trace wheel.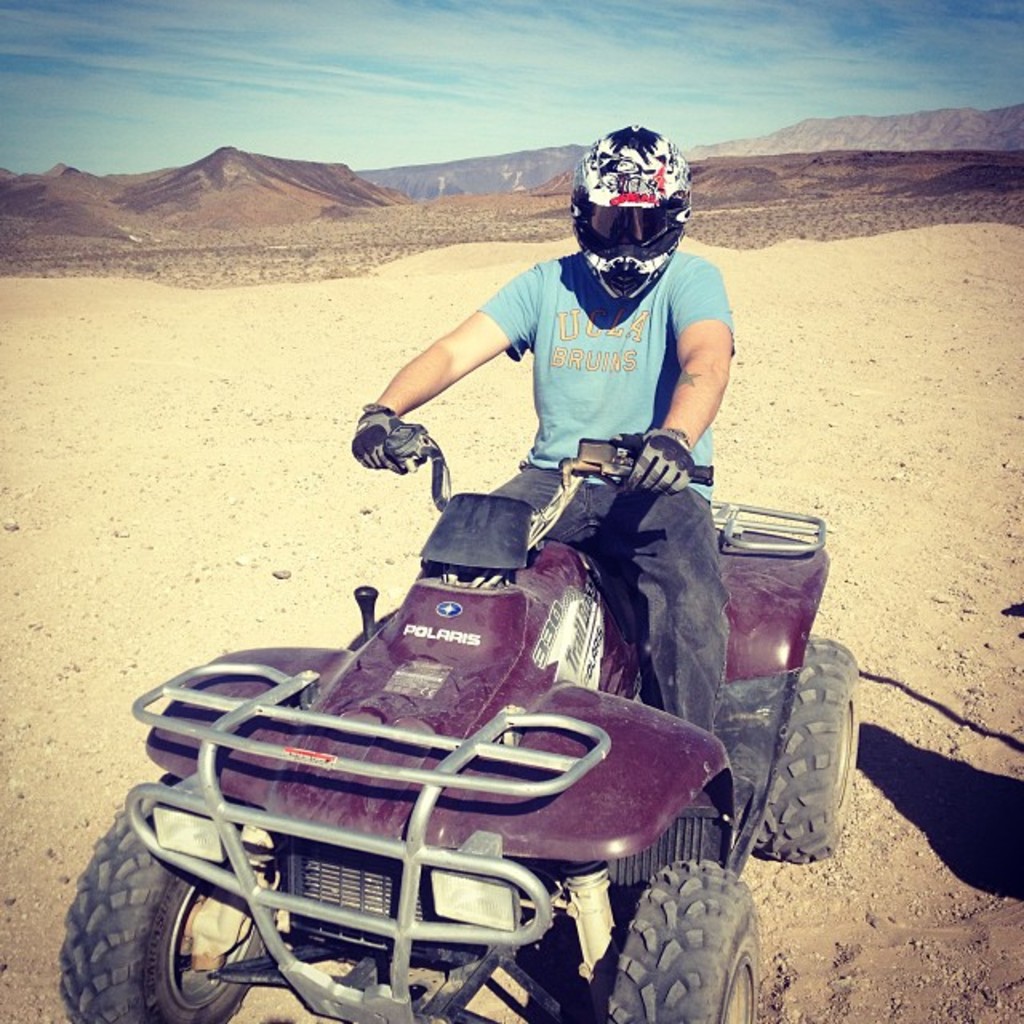
Traced to Rect(600, 858, 758, 1022).
